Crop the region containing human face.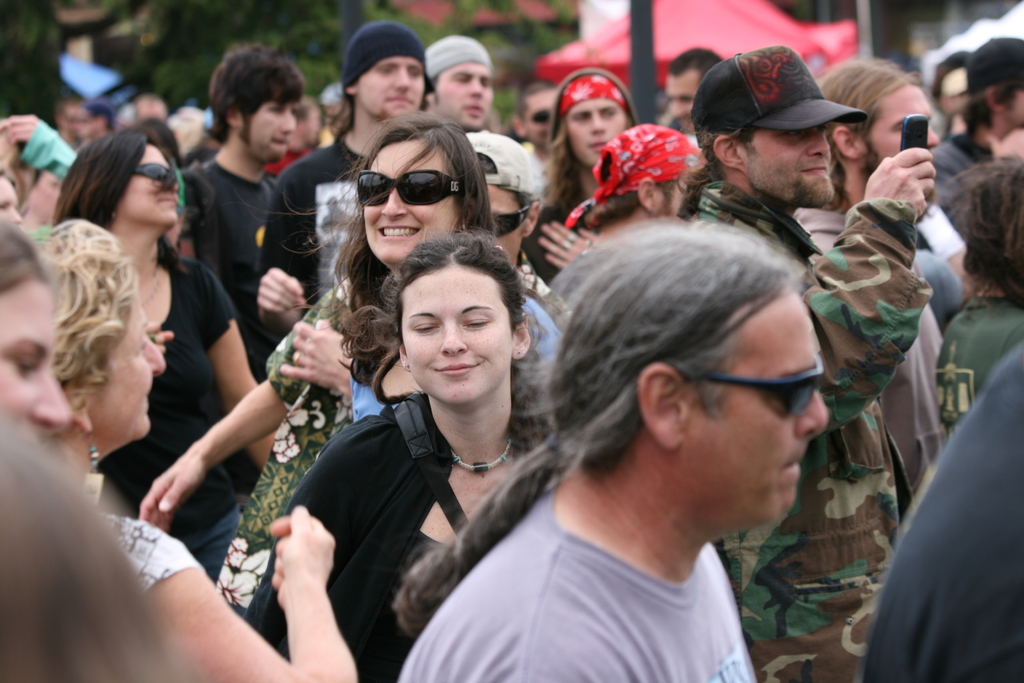
Crop region: {"left": 356, "top": 54, "right": 429, "bottom": 117}.
